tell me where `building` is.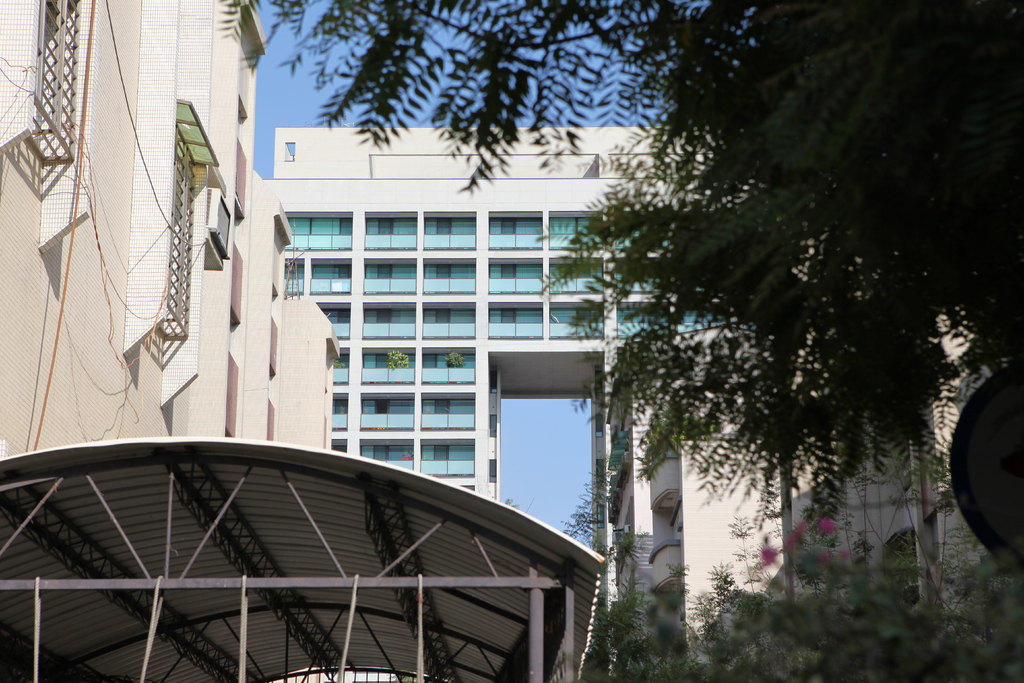
`building` is at 602 313 1004 682.
